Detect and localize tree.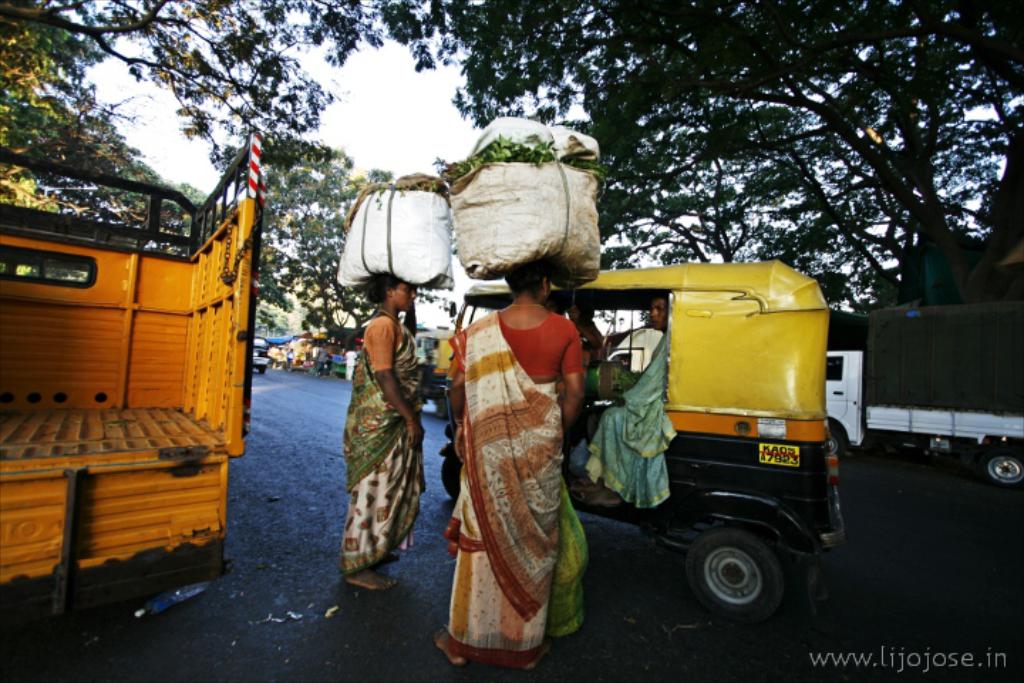
Localized at bbox=(0, 84, 169, 198).
